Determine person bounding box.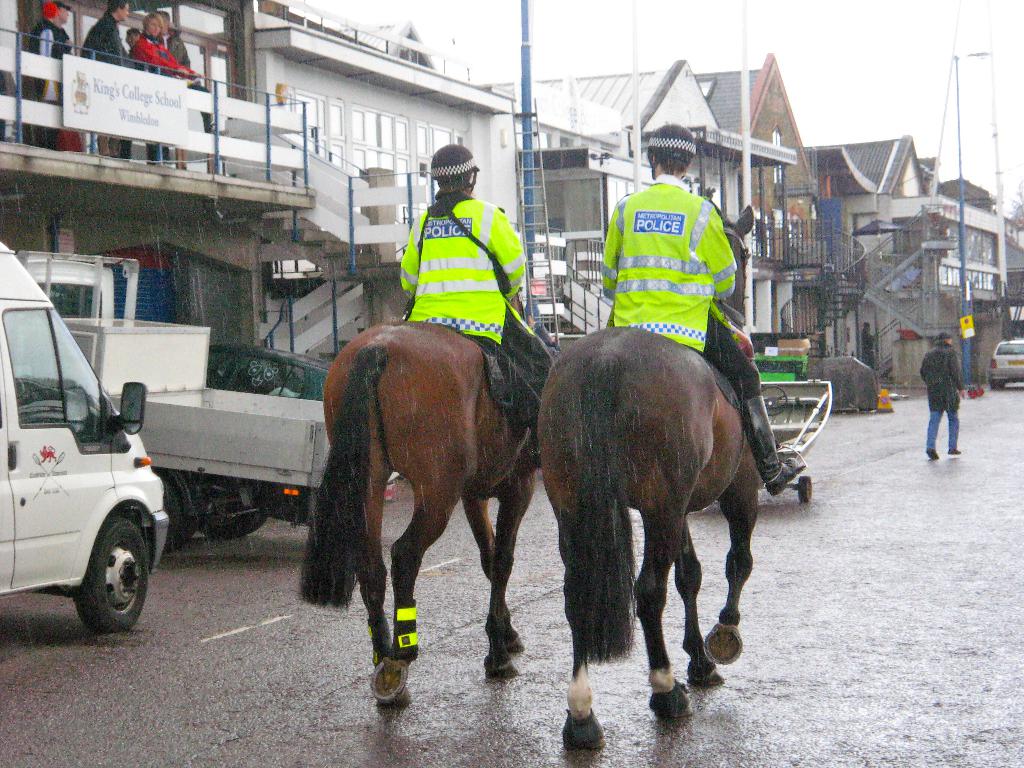
Determined: bbox(129, 22, 182, 72).
